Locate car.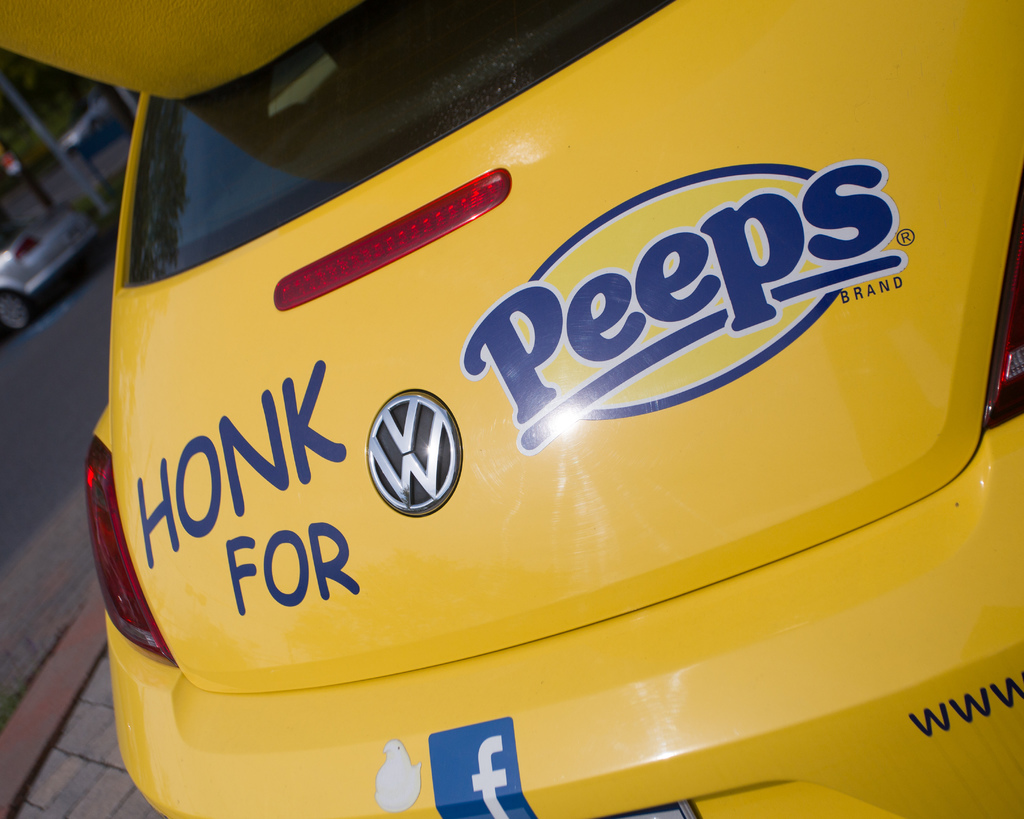
Bounding box: 0,0,1023,818.
